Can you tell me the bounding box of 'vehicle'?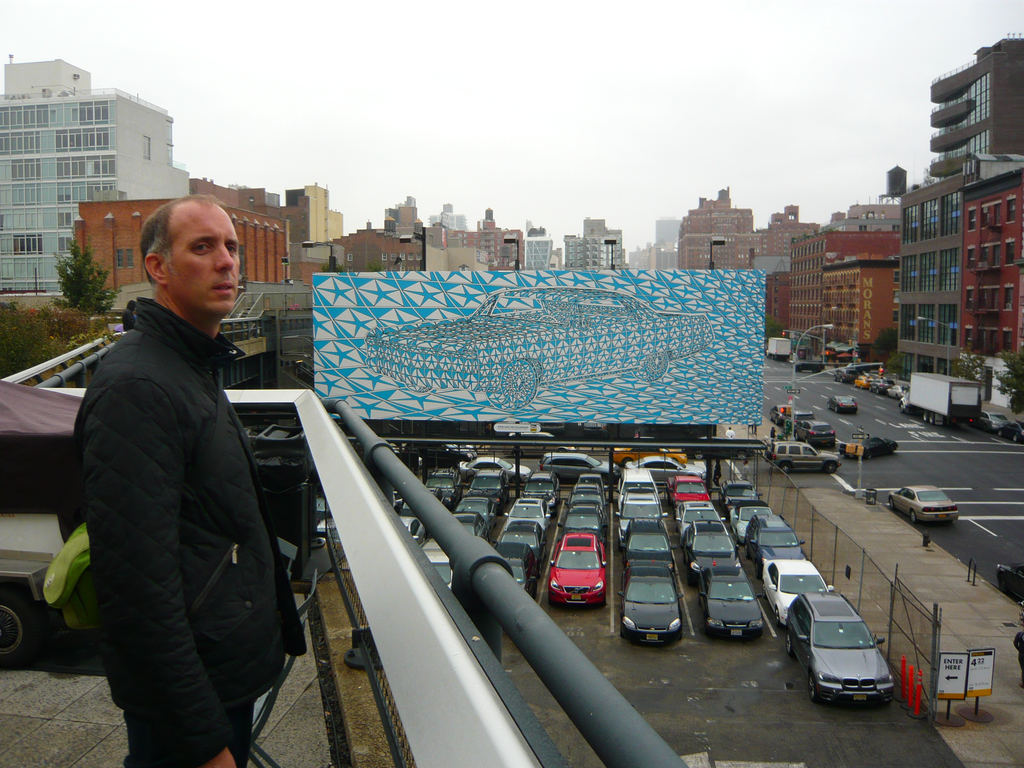
[837, 438, 901, 460].
